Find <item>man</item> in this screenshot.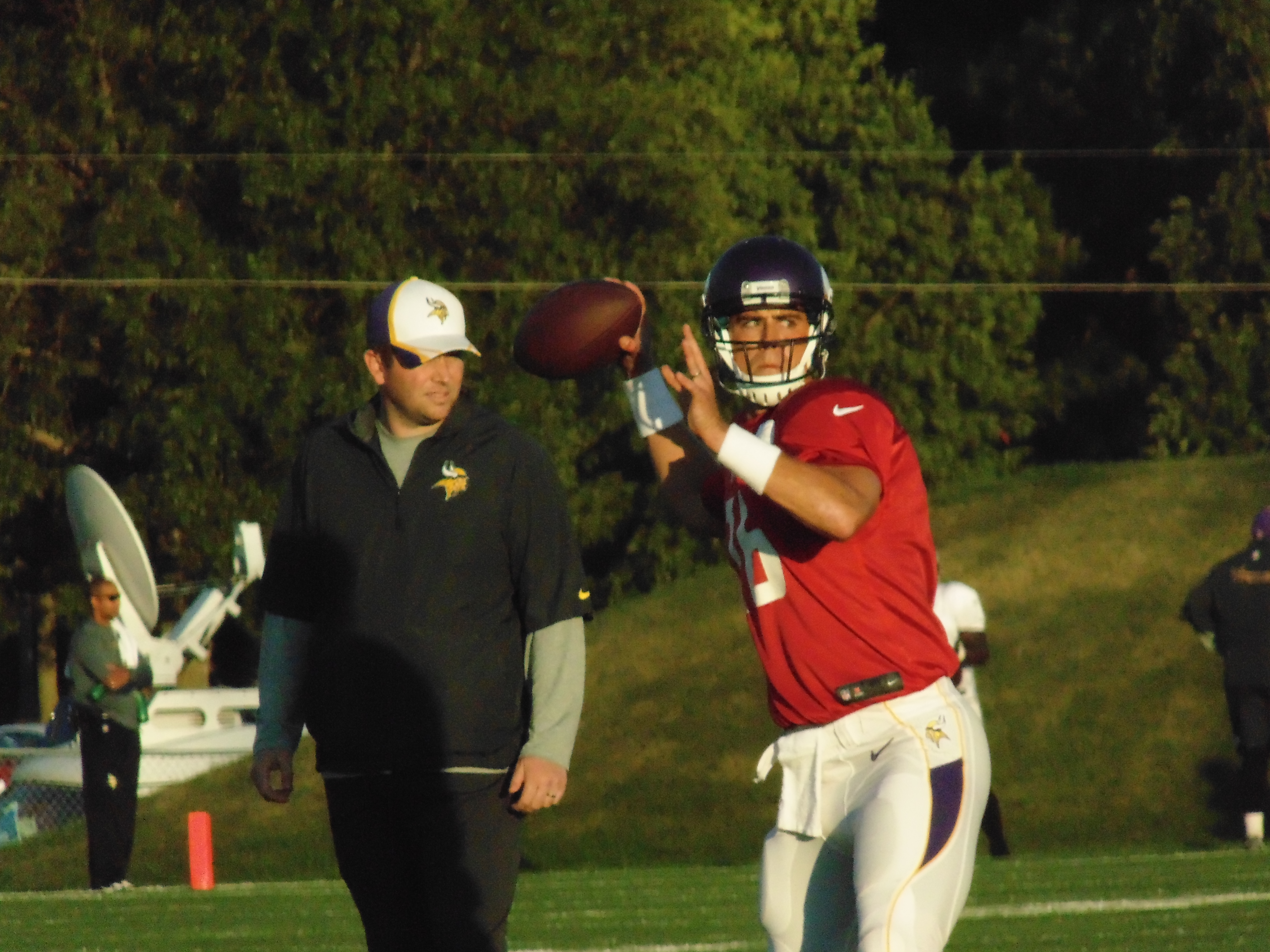
The bounding box for <item>man</item> is BBox(288, 125, 311, 204).
